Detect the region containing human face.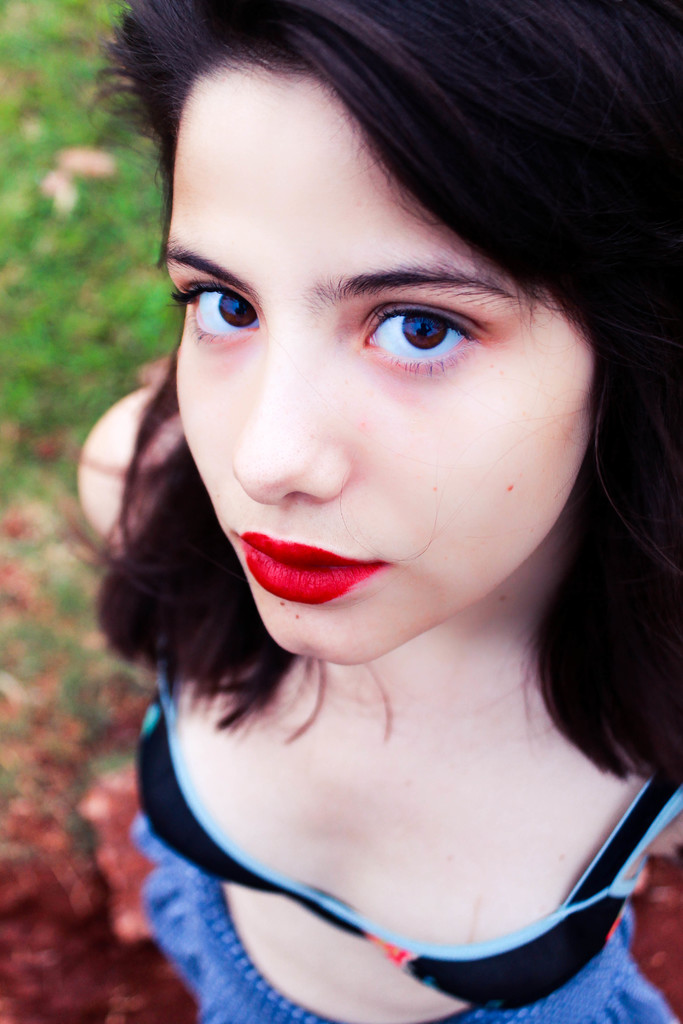
<box>153,61,589,664</box>.
